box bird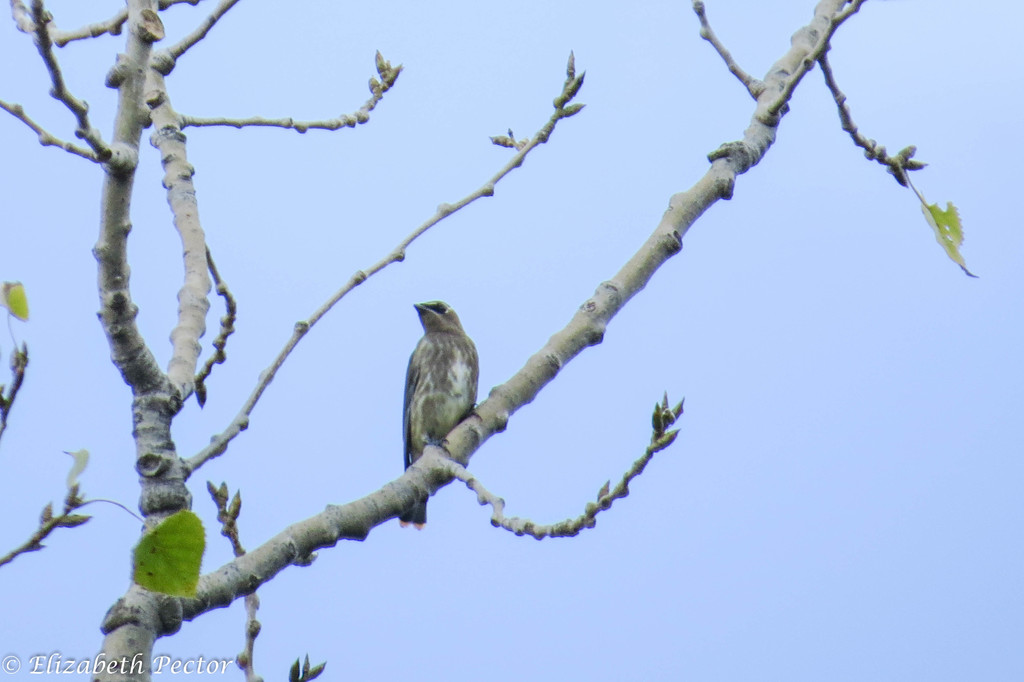
(385, 296, 486, 523)
